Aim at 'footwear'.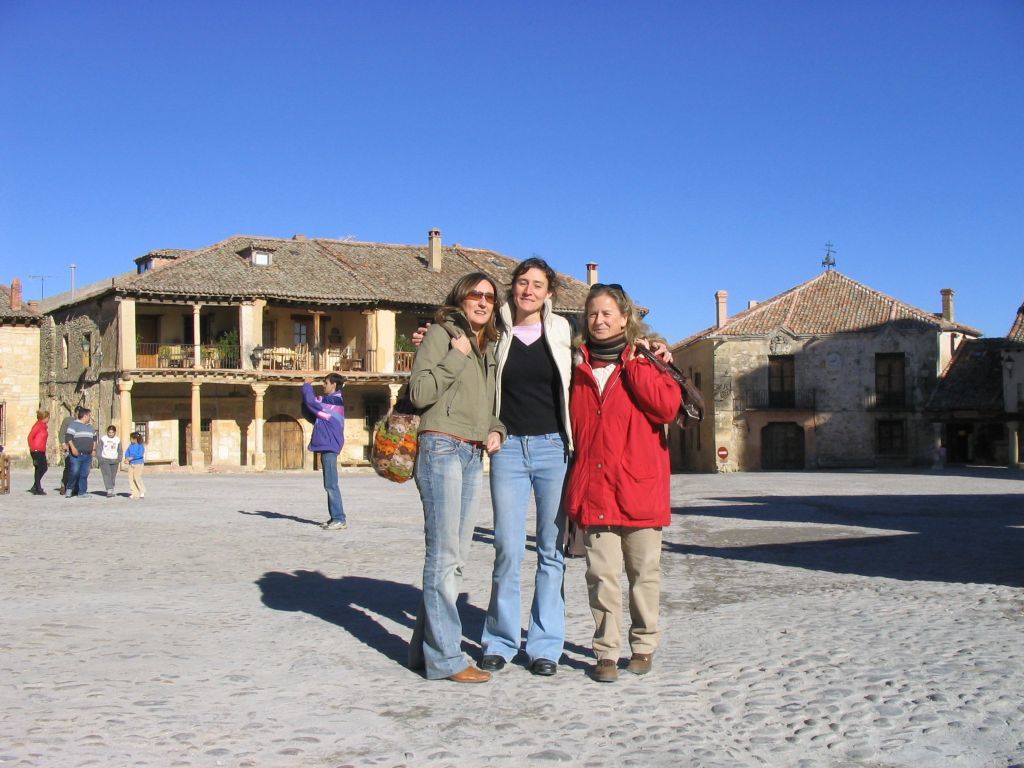
Aimed at 123/486/144/497.
